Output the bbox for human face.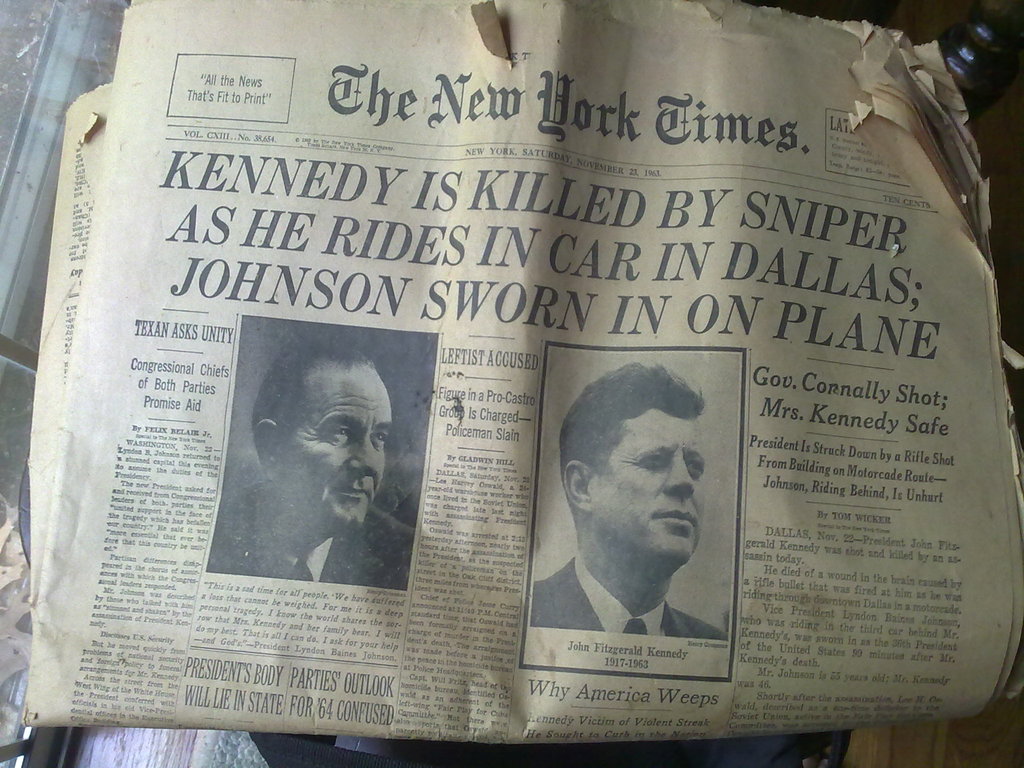
(588, 409, 703, 565).
